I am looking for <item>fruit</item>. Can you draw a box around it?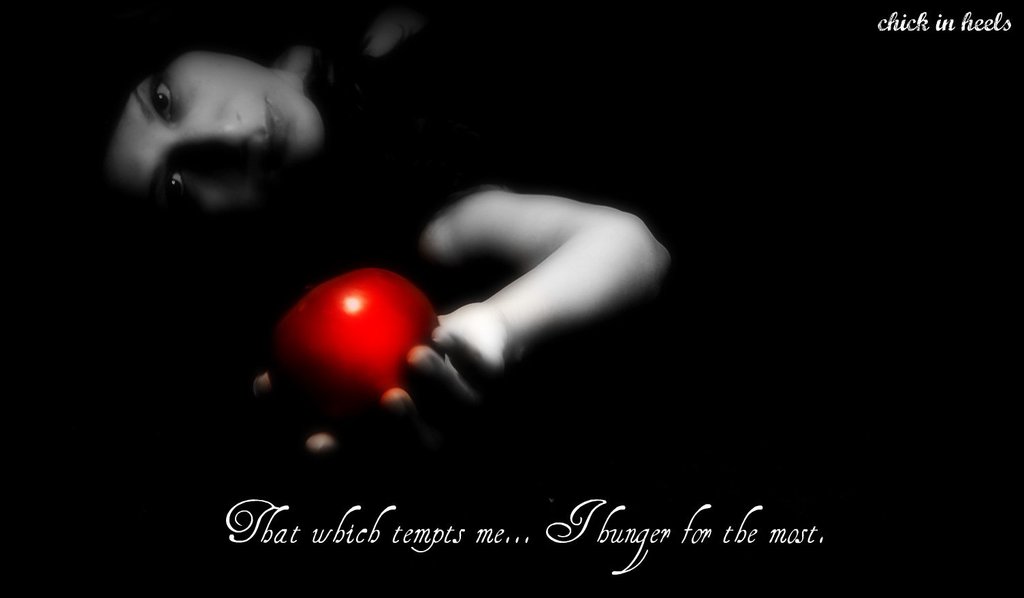
Sure, the bounding box is x1=253 y1=274 x2=434 y2=418.
